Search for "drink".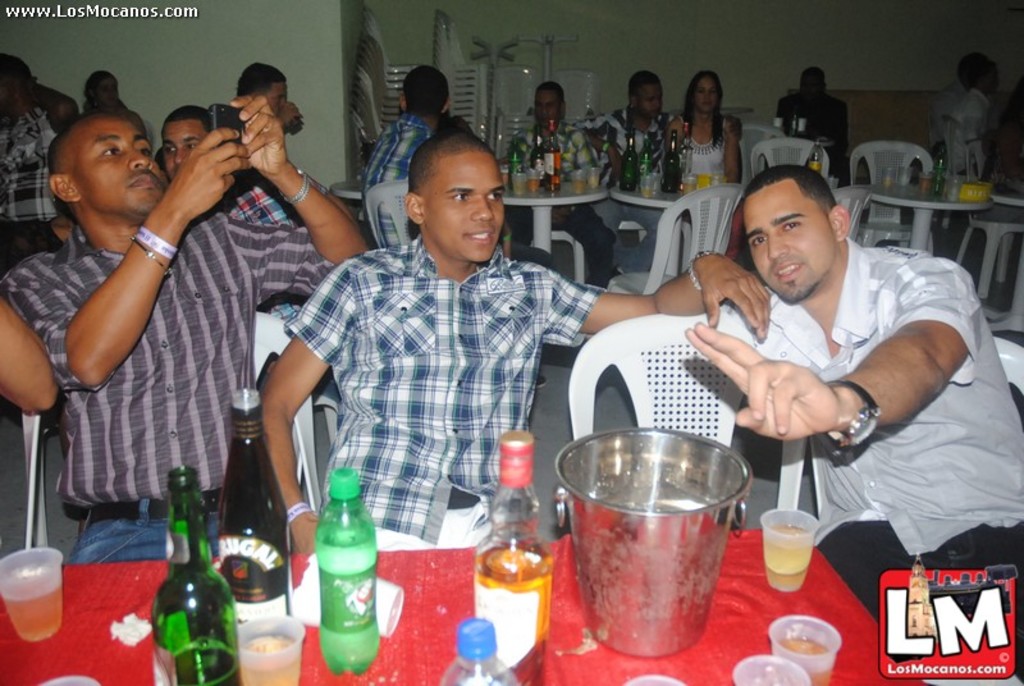
Found at (767,530,820,585).
